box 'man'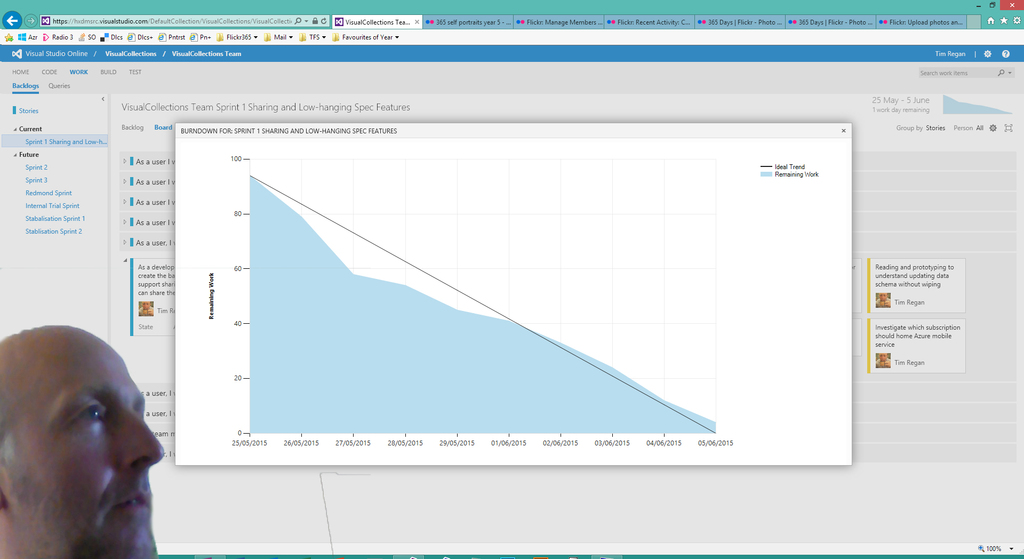
bbox=(0, 324, 166, 558)
